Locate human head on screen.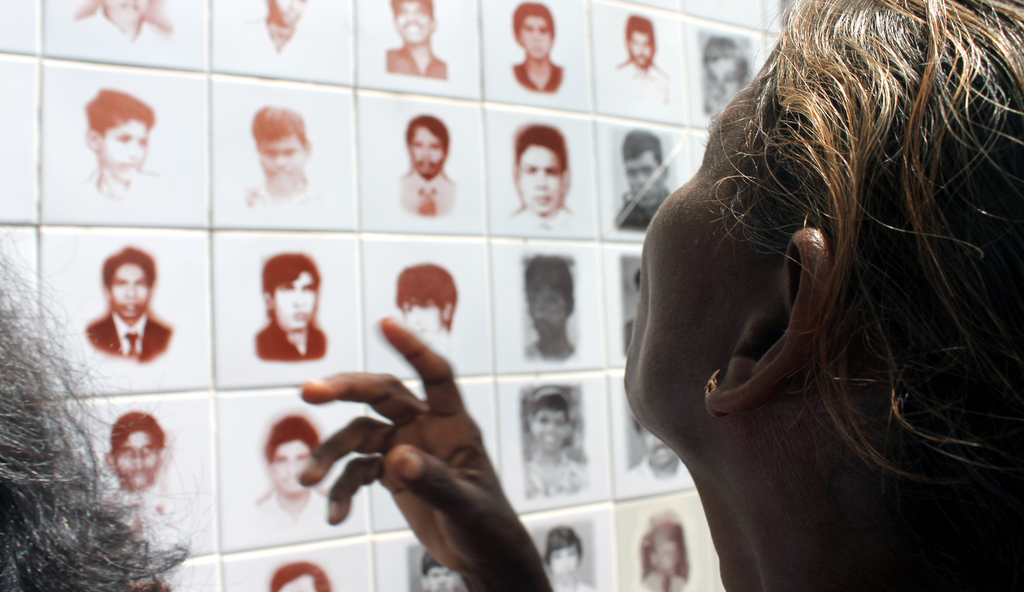
On screen at bbox(511, 0, 557, 62).
